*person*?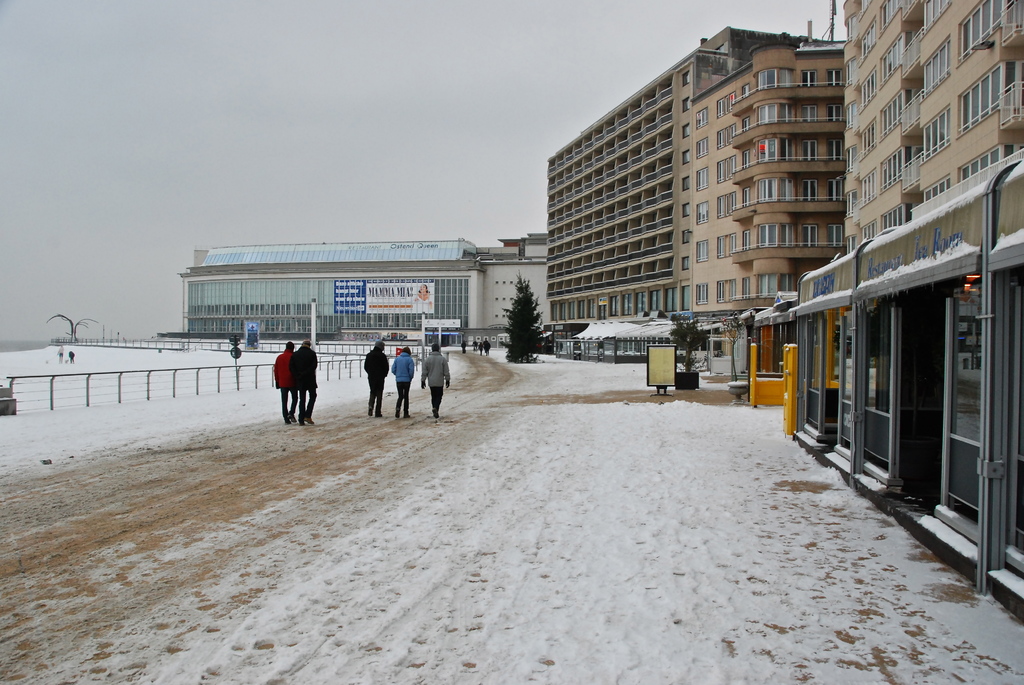
x1=386, y1=344, x2=417, y2=424
